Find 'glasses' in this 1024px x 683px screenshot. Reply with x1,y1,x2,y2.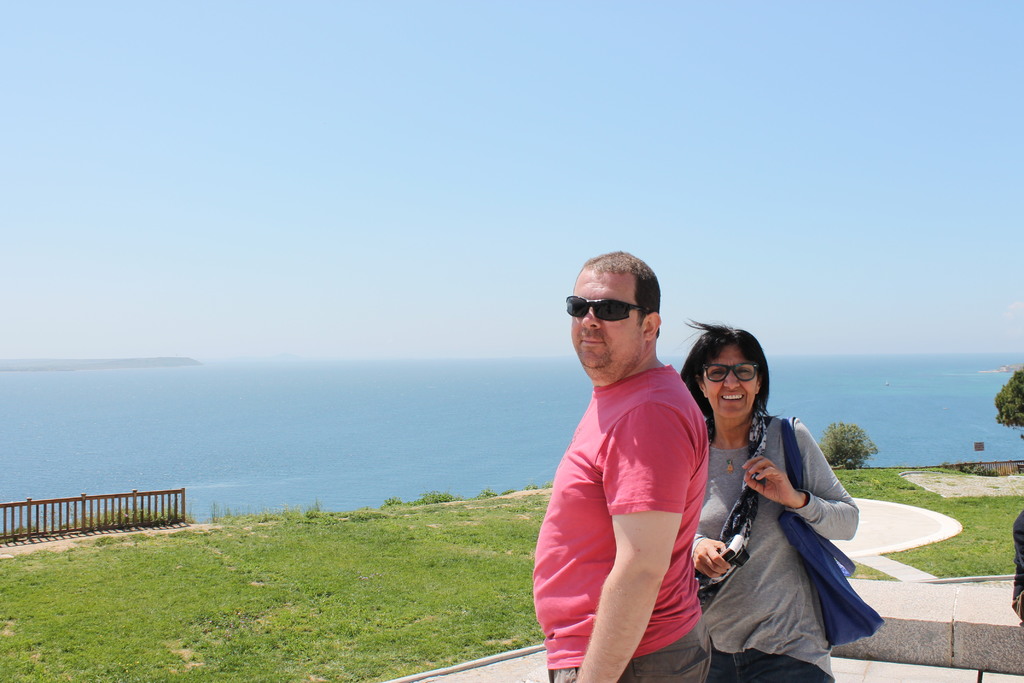
701,359,761,385.
